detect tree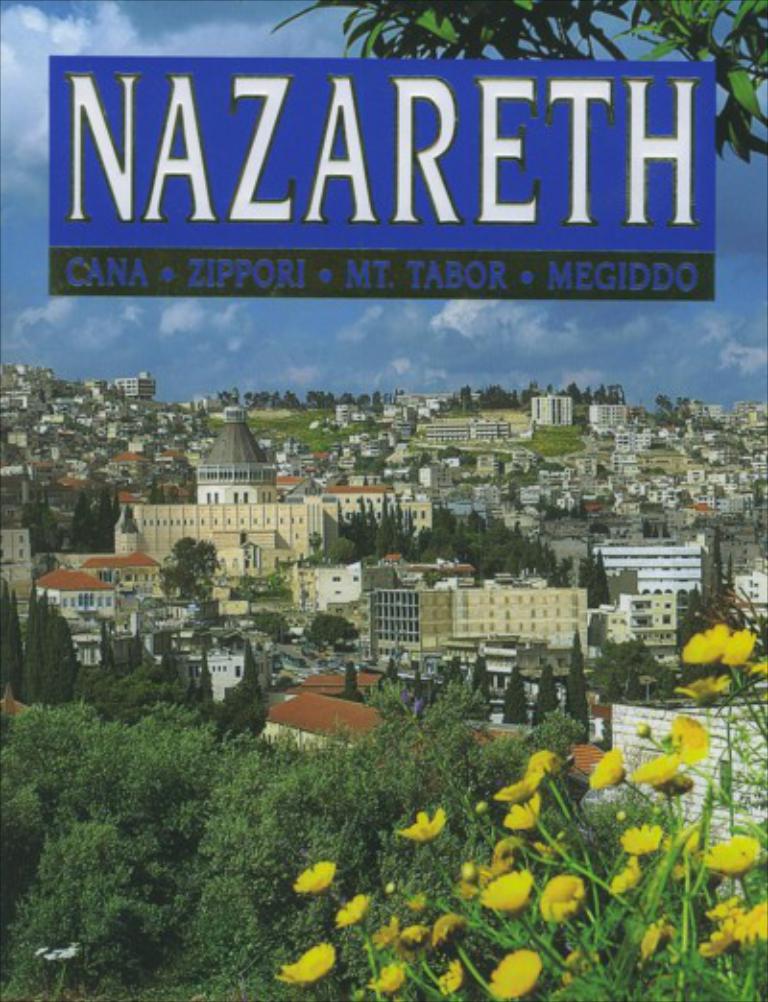
left=154, top=534, right=228, bottom=601
